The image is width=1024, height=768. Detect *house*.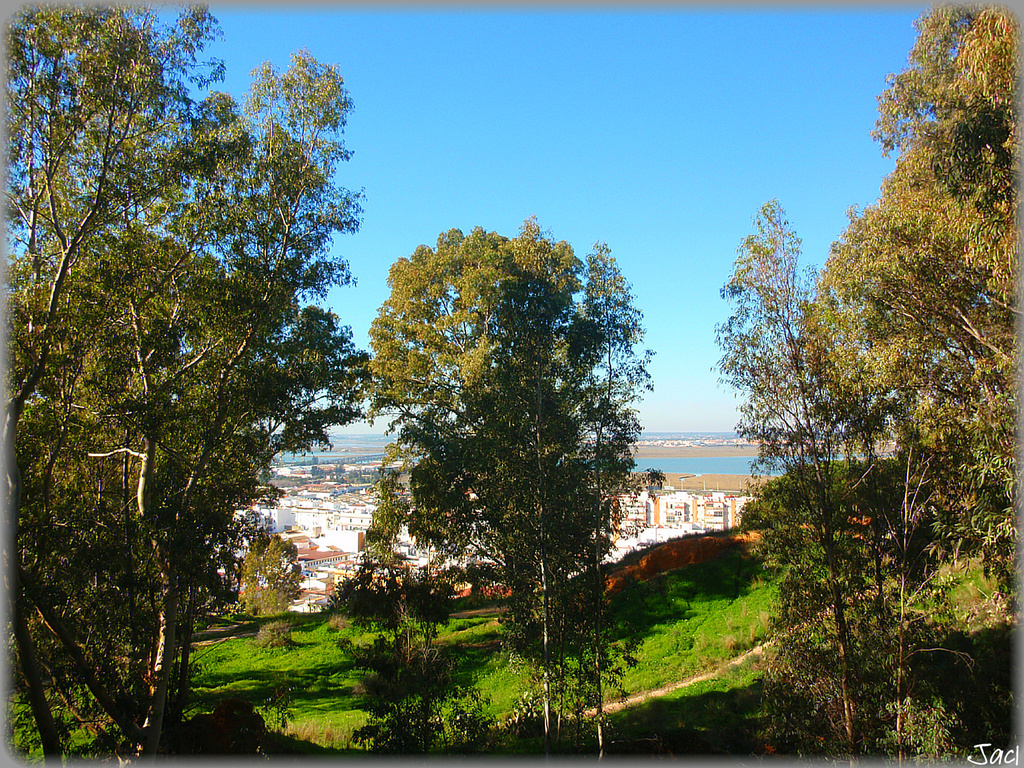
Detection: BBox(211, 478, 760, 606).
